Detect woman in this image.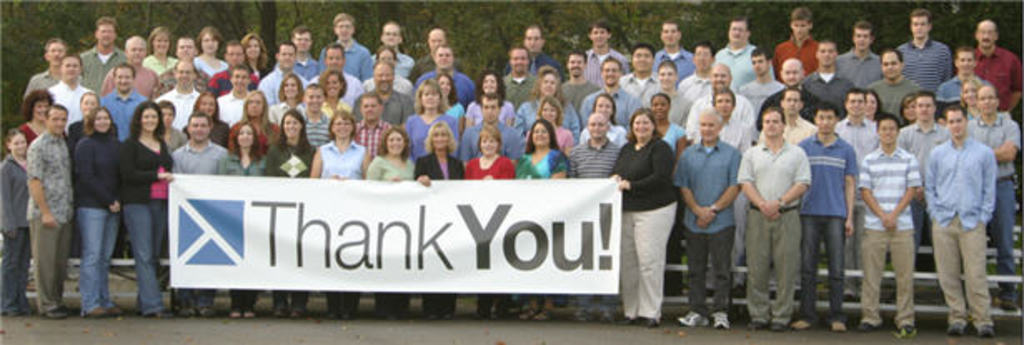
Detection: detection(511, 65, 583, 147).
